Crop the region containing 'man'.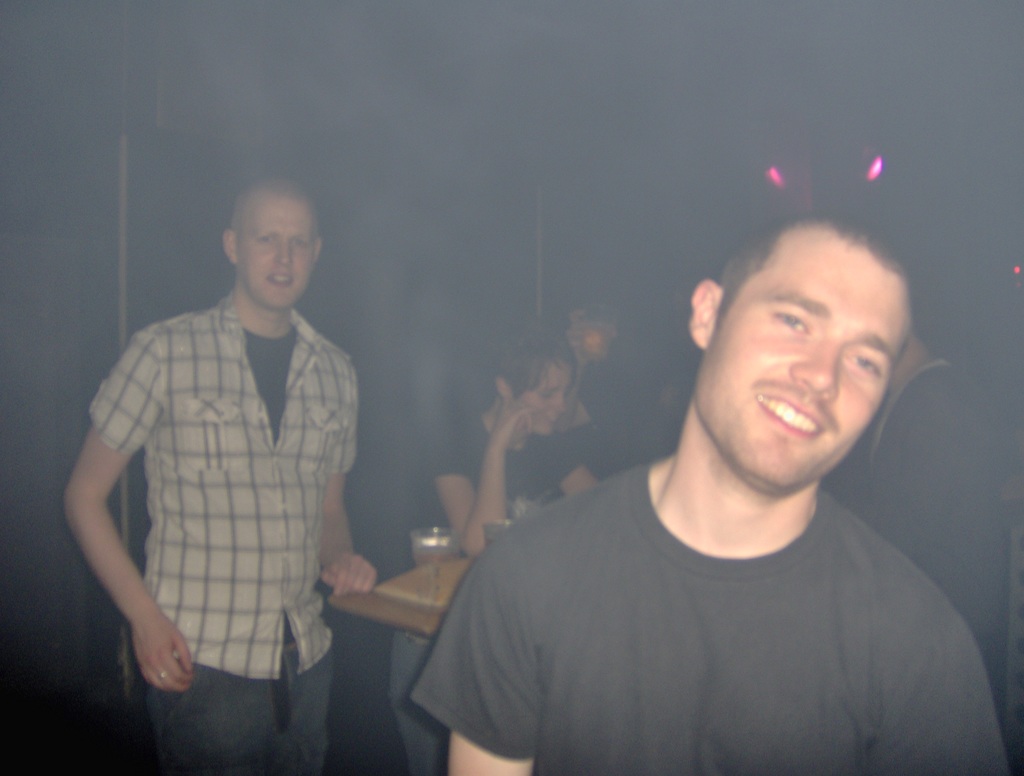
Crop region: [392,190,992,767].
